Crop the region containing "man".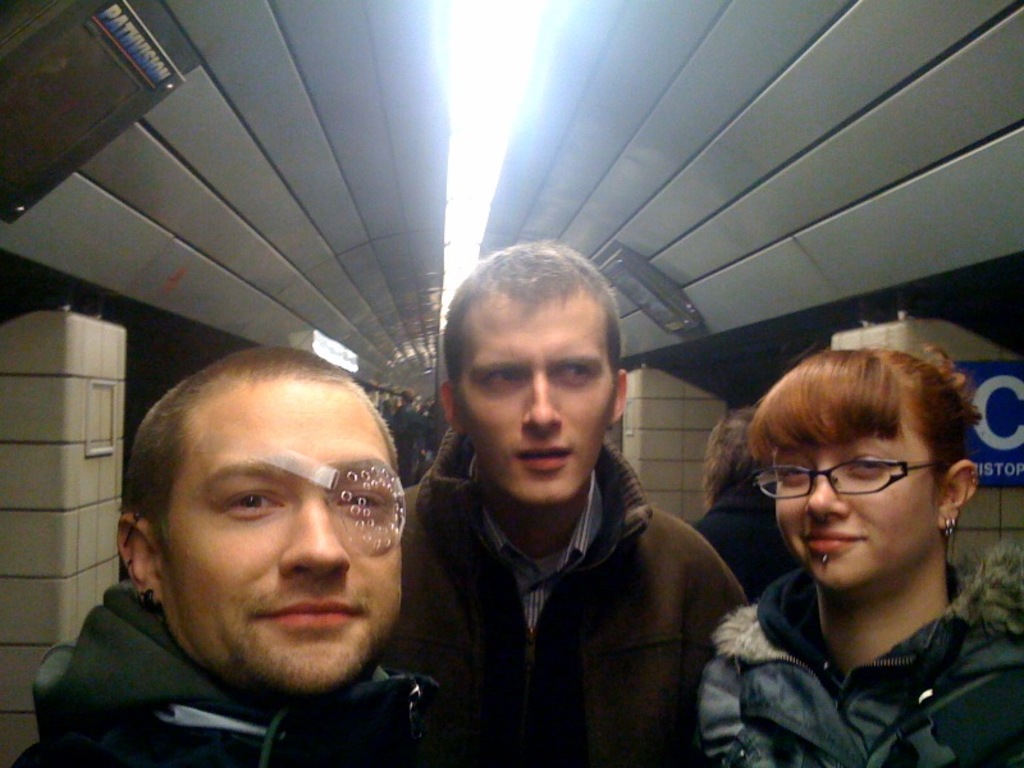
Crop region: (9, 343, 442, 767).
